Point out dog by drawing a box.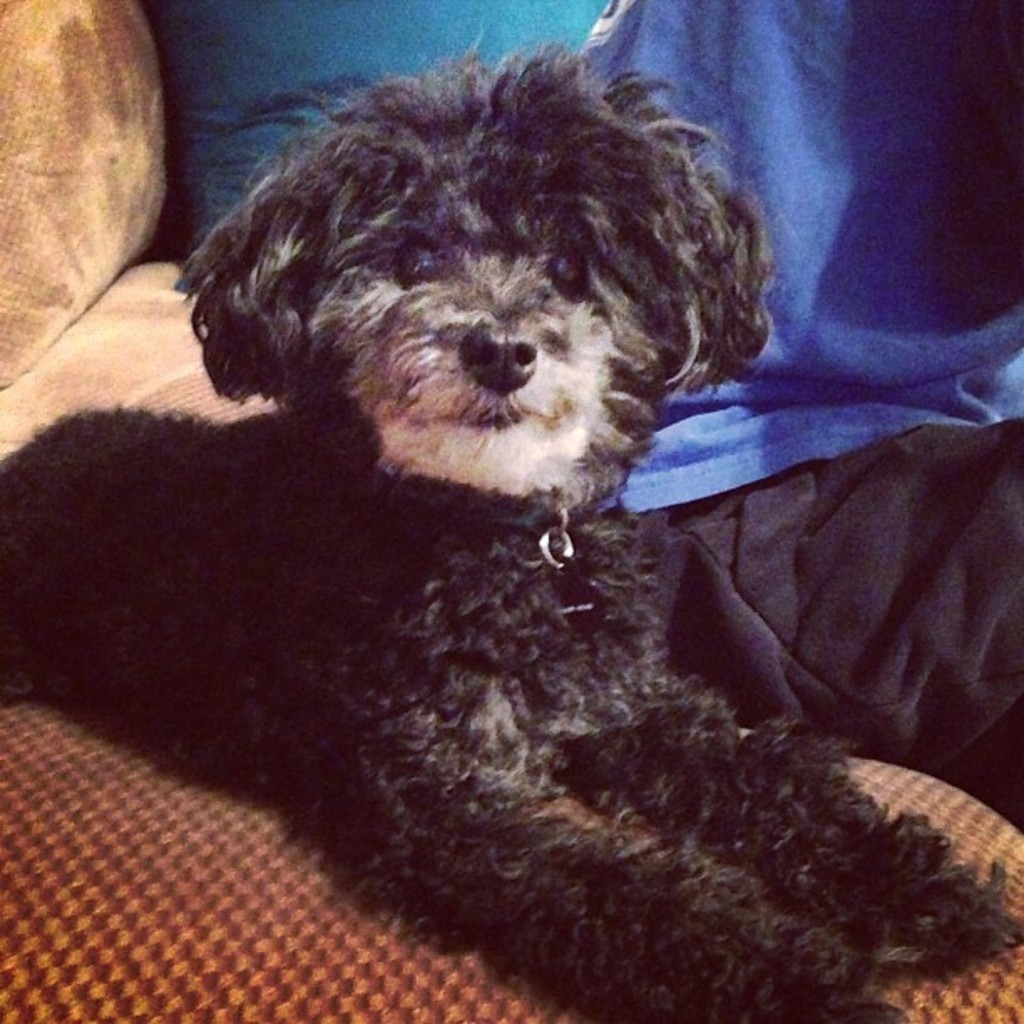
crop(0, 35, 1022, 1022).
